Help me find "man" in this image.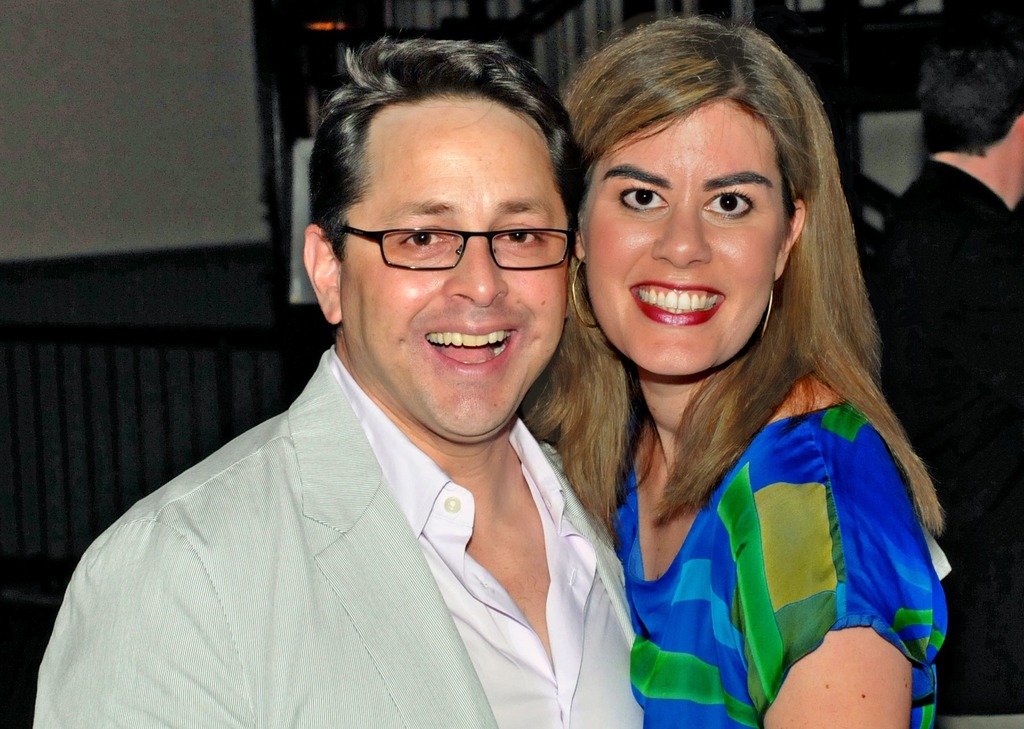
Found it: <bbox>867, 0, 1023, 721</bbox>.
